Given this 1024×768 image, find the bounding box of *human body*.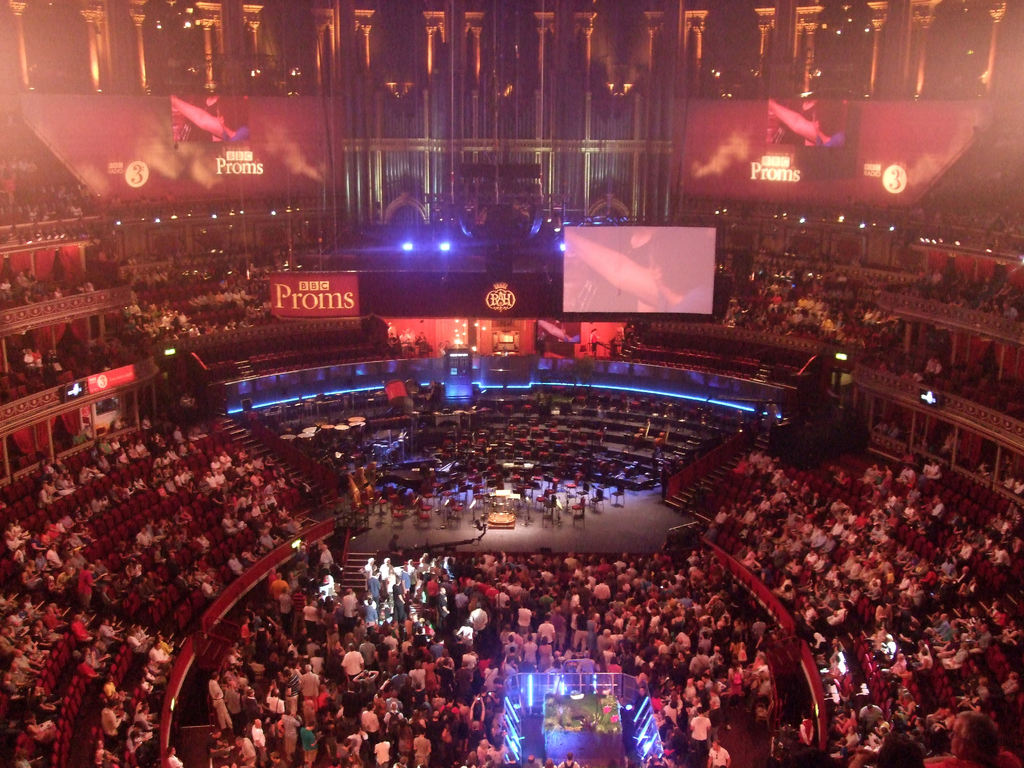
315,709,339,762.
